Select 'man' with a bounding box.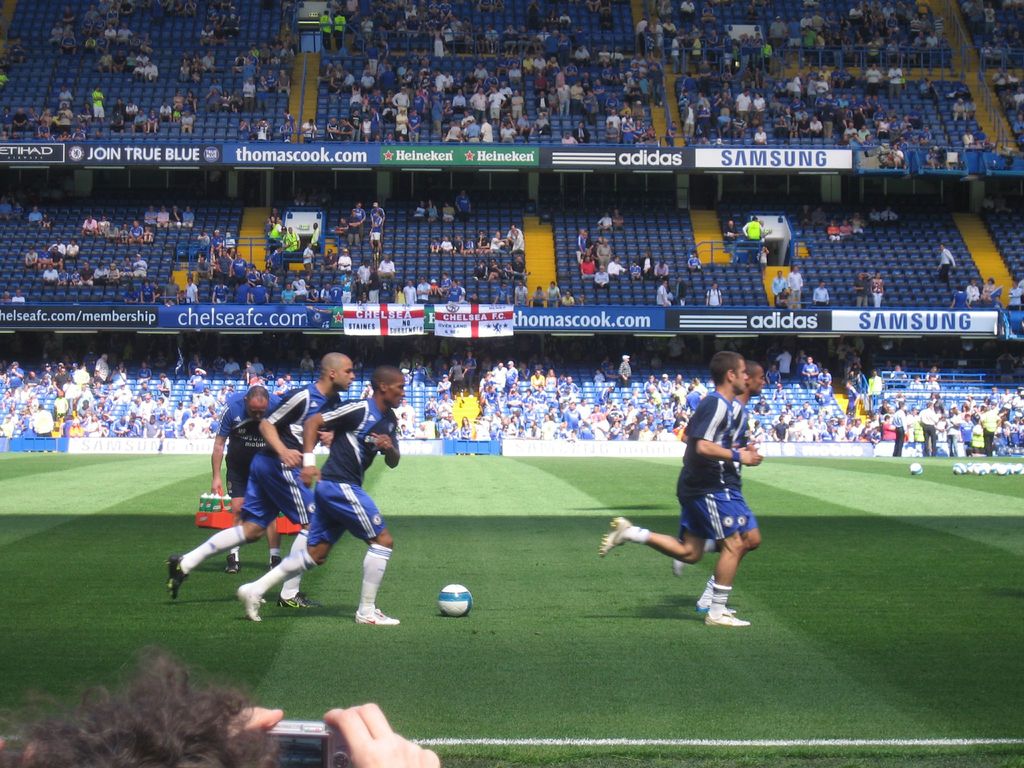
left=771, top=269, right=785, bottom=306.
